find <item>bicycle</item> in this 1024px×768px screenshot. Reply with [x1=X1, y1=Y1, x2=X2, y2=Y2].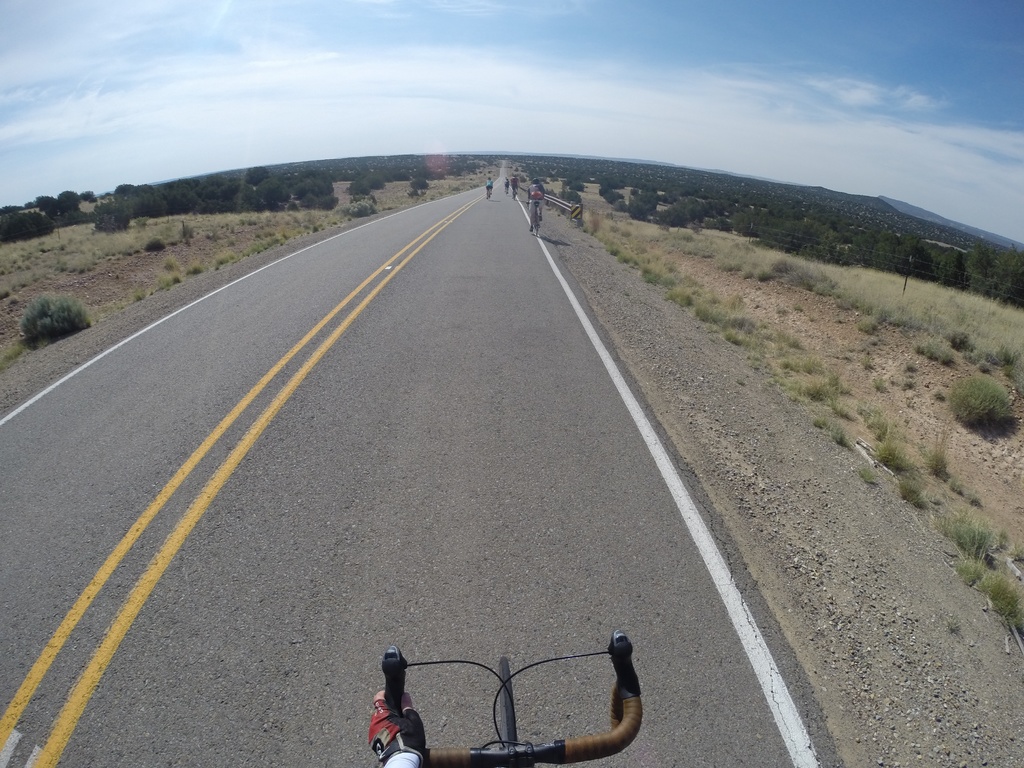
[x1=513, y1=187, x2=518, y2=199].
